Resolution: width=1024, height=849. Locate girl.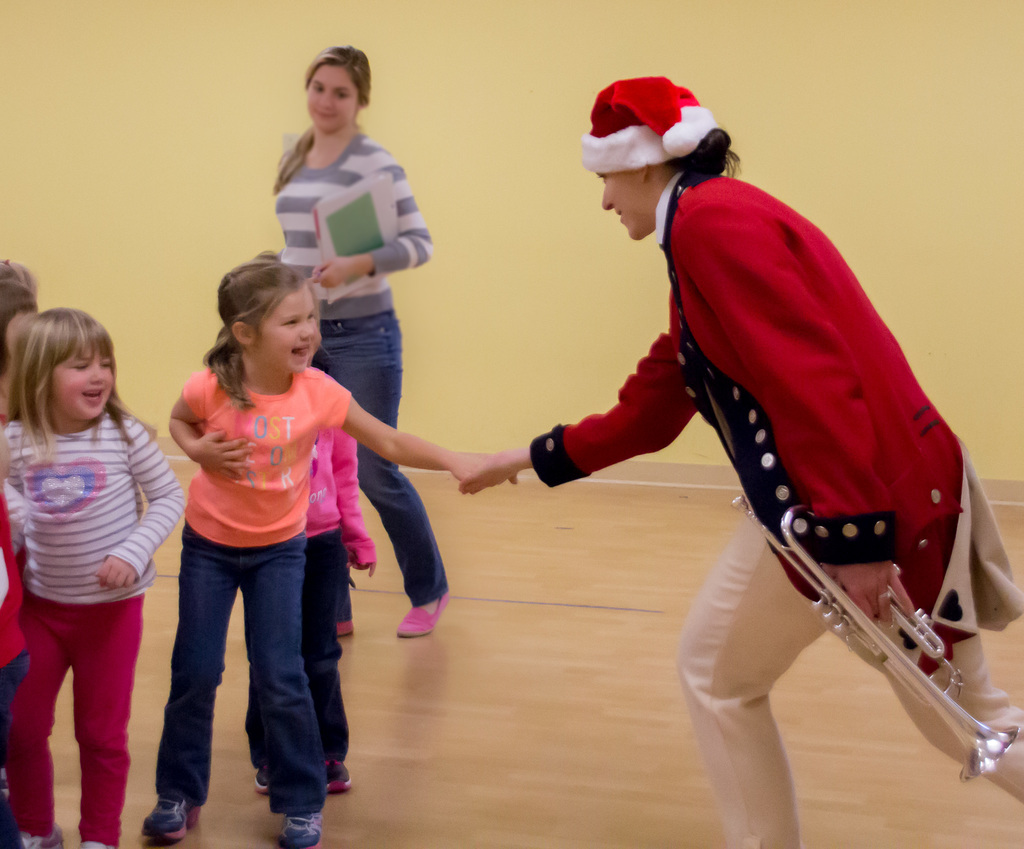
rect(0, 305, 185, 848).
